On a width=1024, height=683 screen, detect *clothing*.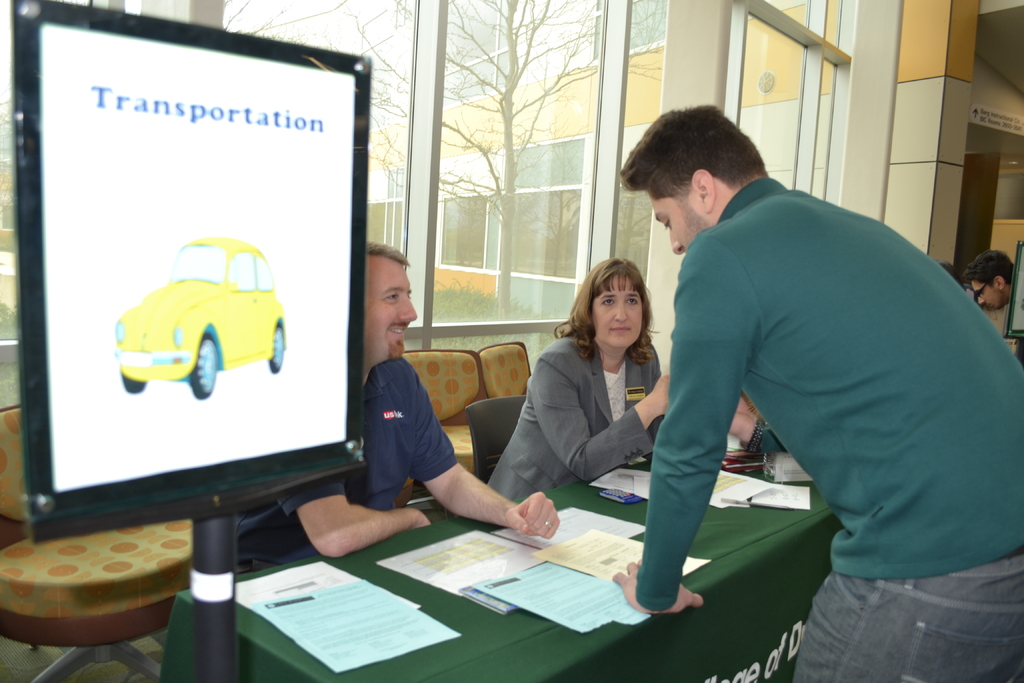
(787, 555, 1023, 682).
